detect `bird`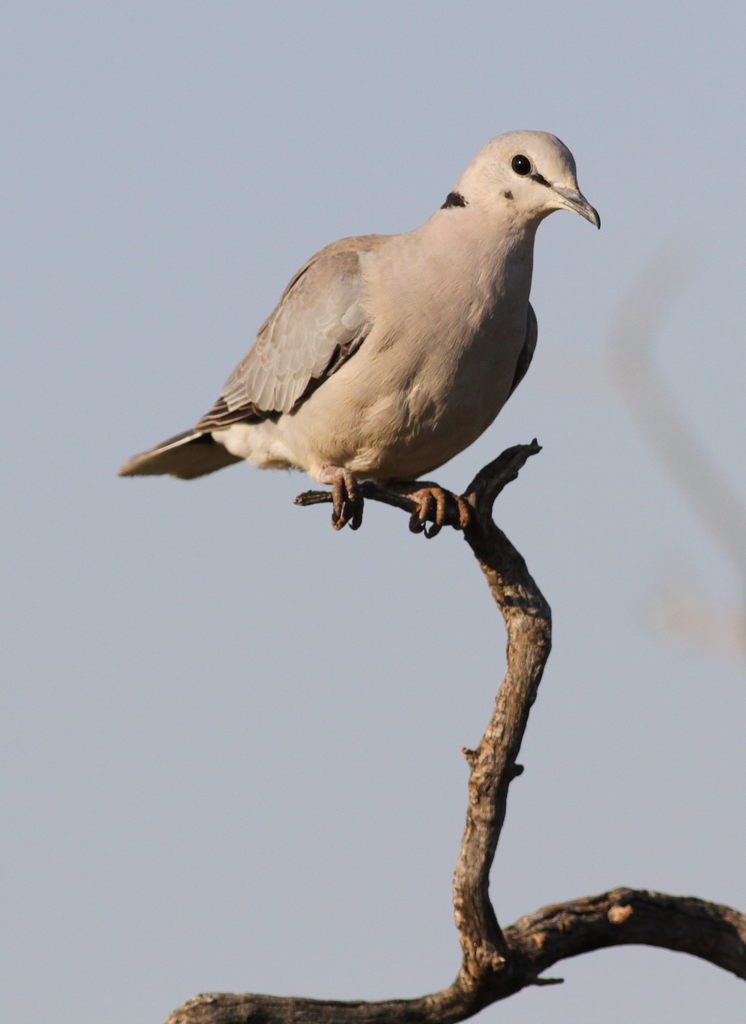
locate(128, 132, 606, 562)
